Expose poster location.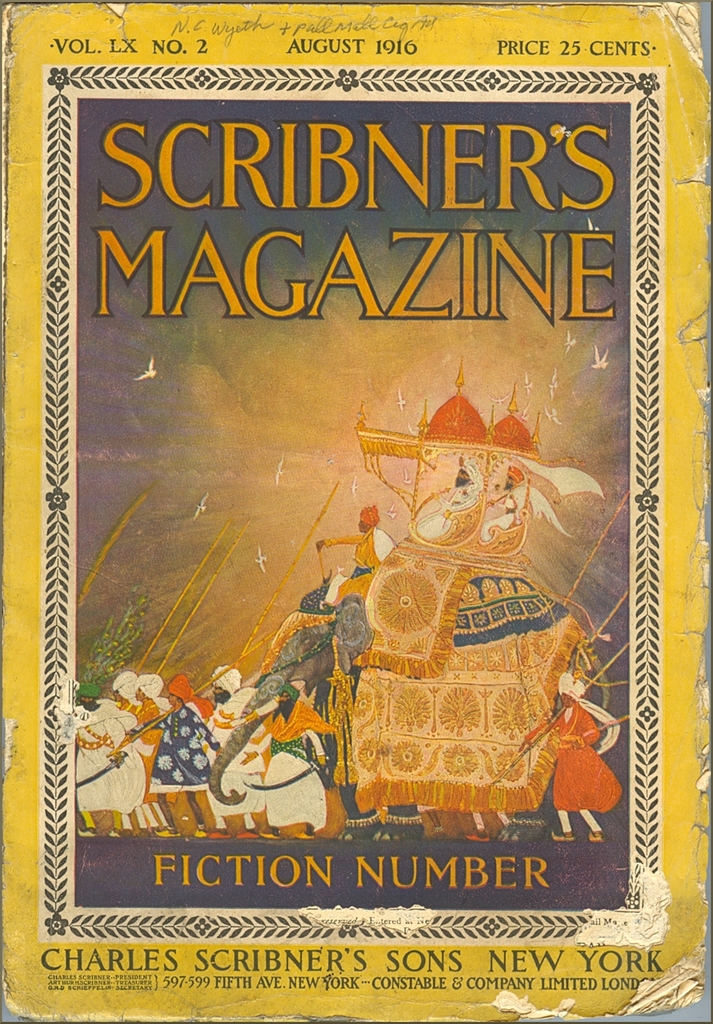
Exposed at rect(0, 0, 712, 1023).
